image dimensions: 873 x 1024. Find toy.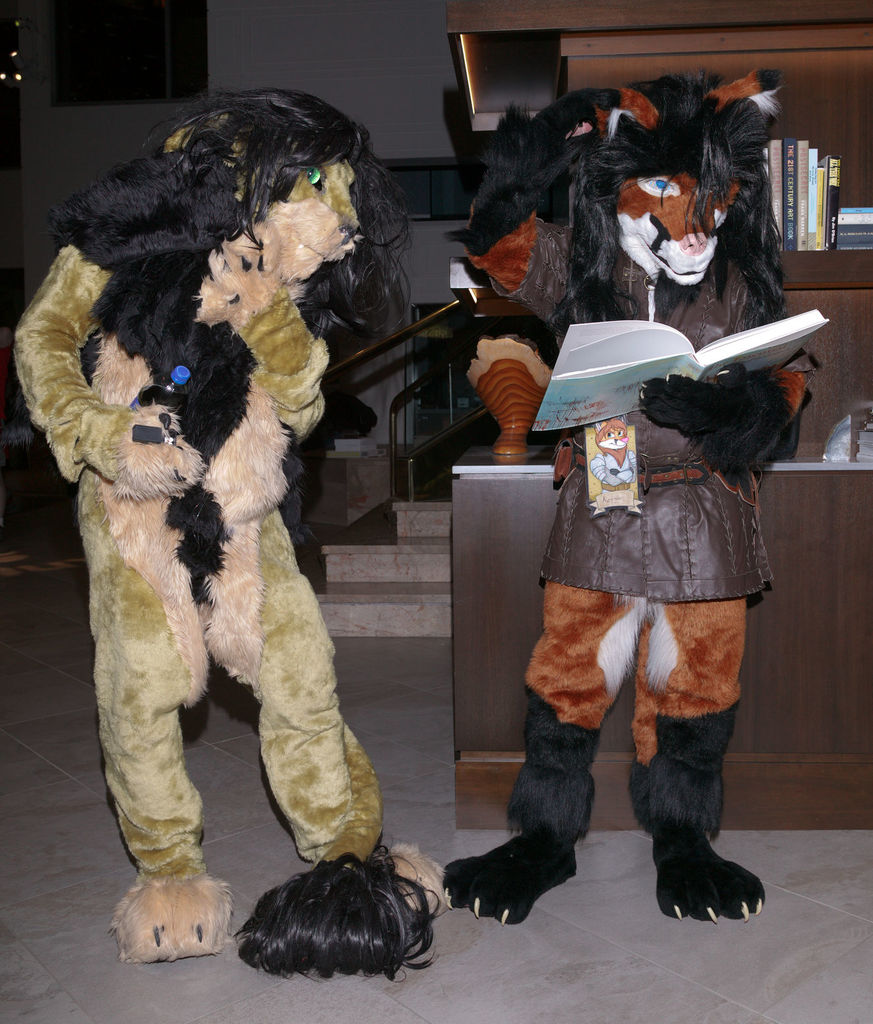
box=[421, 90, 731, 937].
